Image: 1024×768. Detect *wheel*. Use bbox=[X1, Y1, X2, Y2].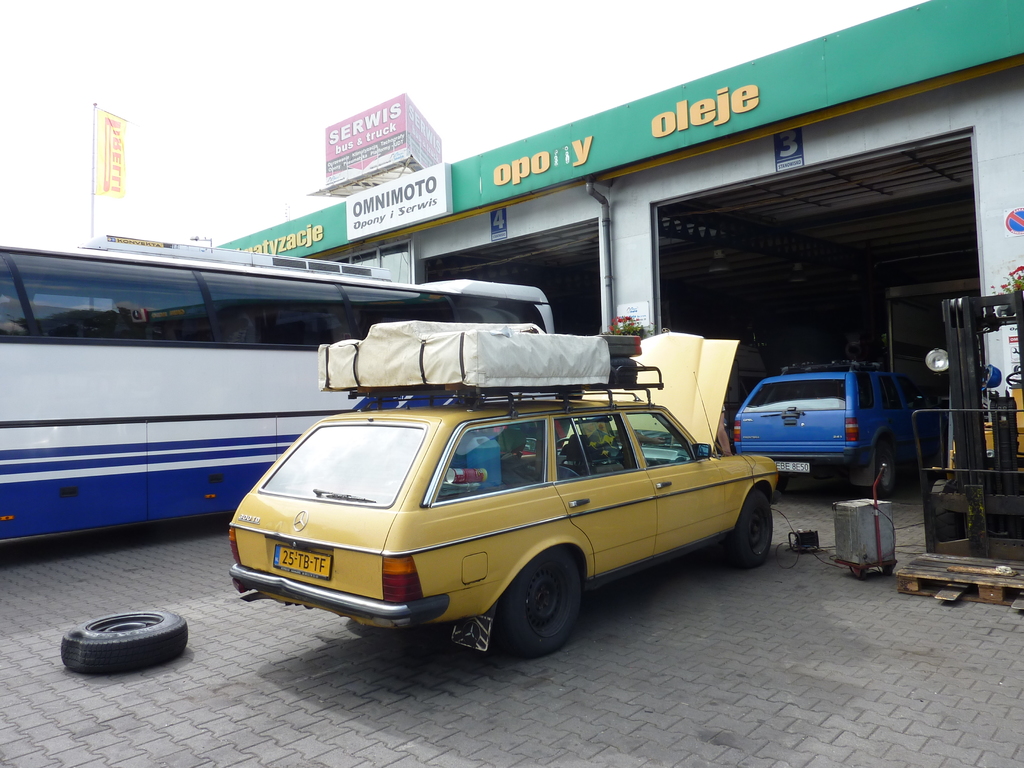
bbox=[492, 570, 586, 653].
